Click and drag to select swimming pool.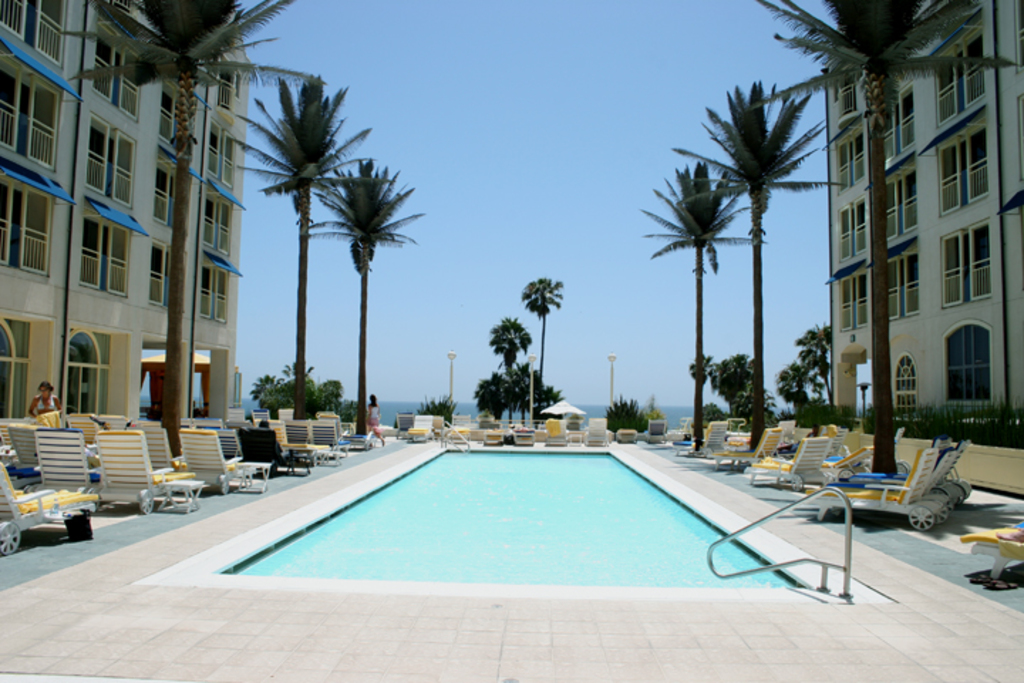
Selection: [x1=186, y1=452, x2=887, y2=622].
